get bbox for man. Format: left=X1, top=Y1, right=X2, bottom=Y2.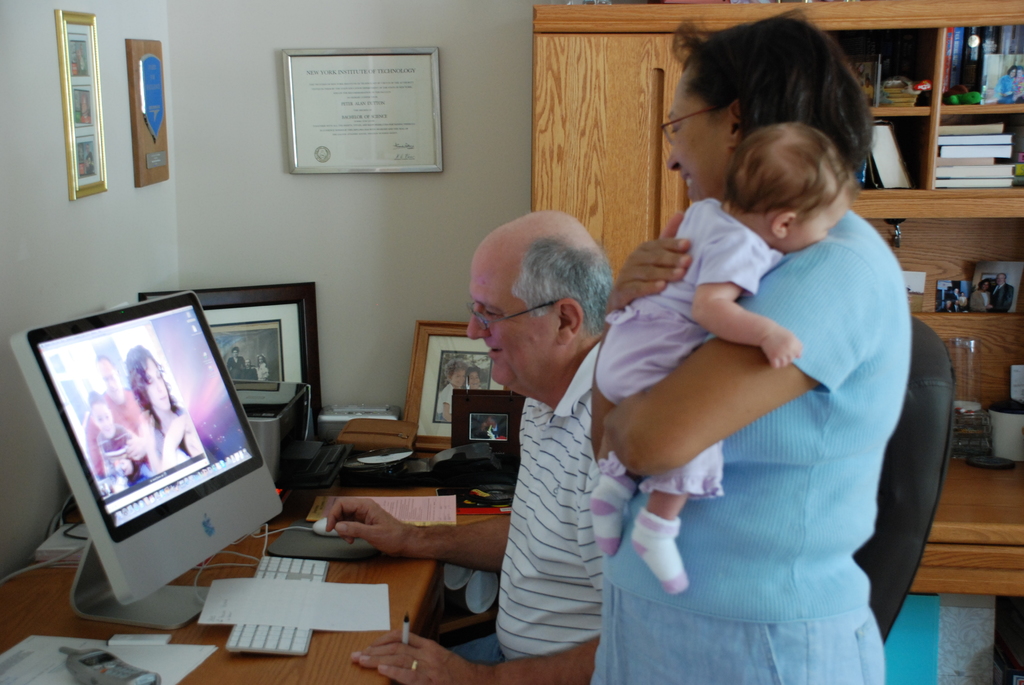
left=81, top=349, right=170, bottom=475.
